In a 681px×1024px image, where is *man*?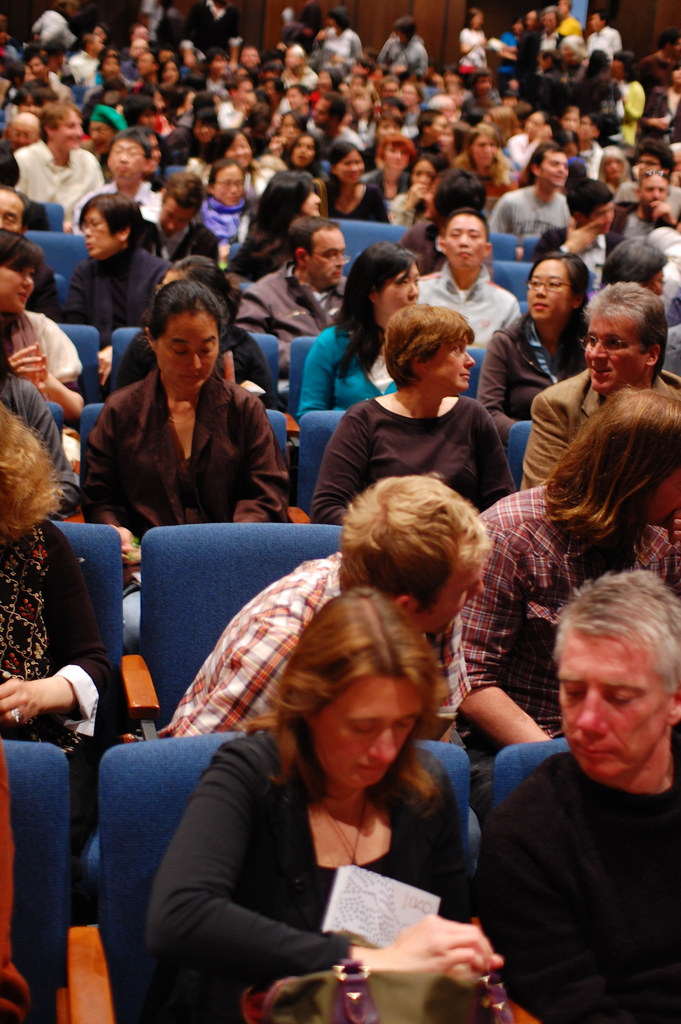
(154, 471, 492, 735).
